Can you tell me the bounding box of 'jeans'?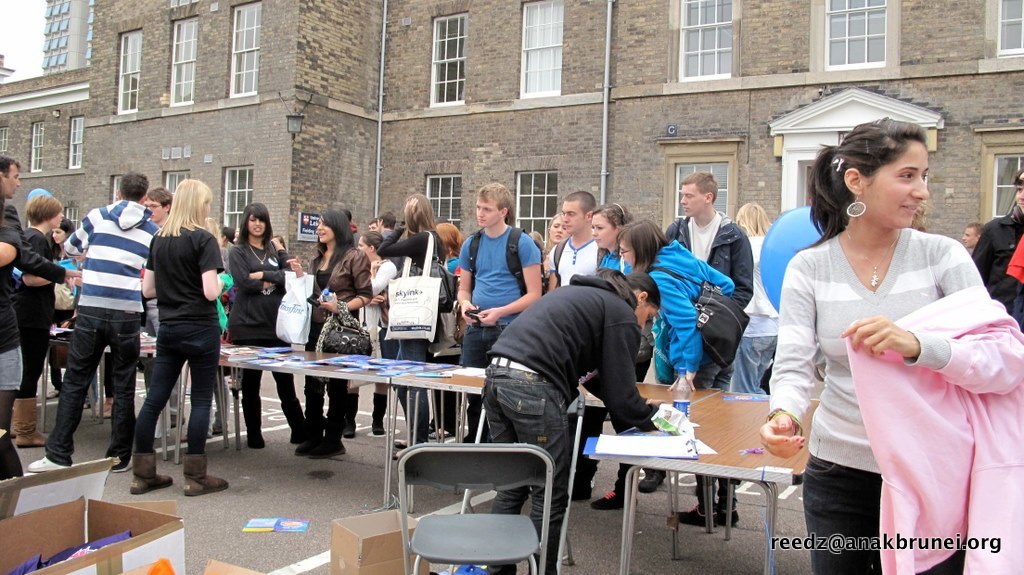
[484,368,575,573].
